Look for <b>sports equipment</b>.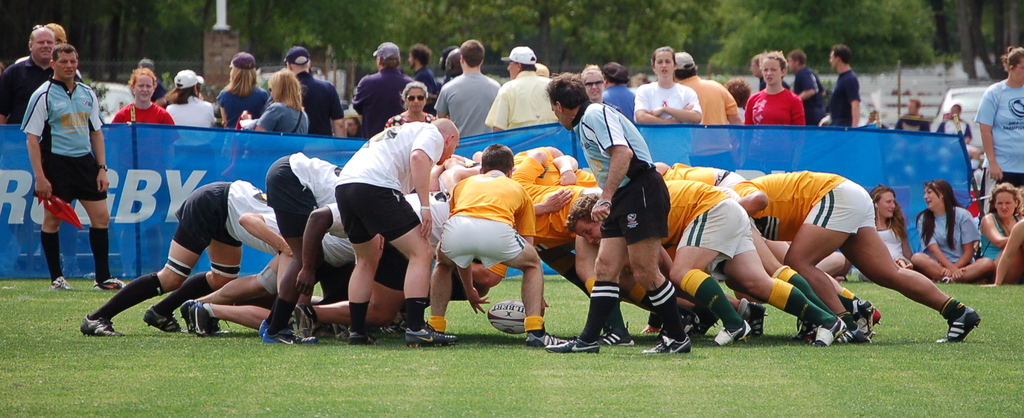
Found: bbox=[929, 306, 980, 344].
